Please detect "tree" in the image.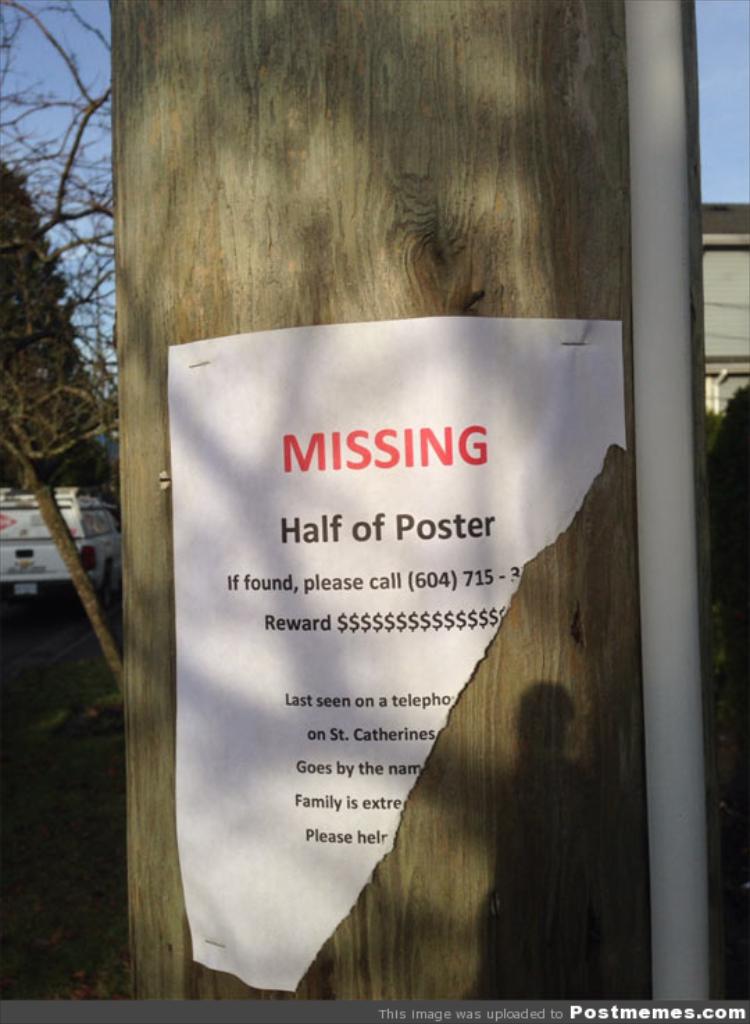
<box>0,168,93,489</box>.
